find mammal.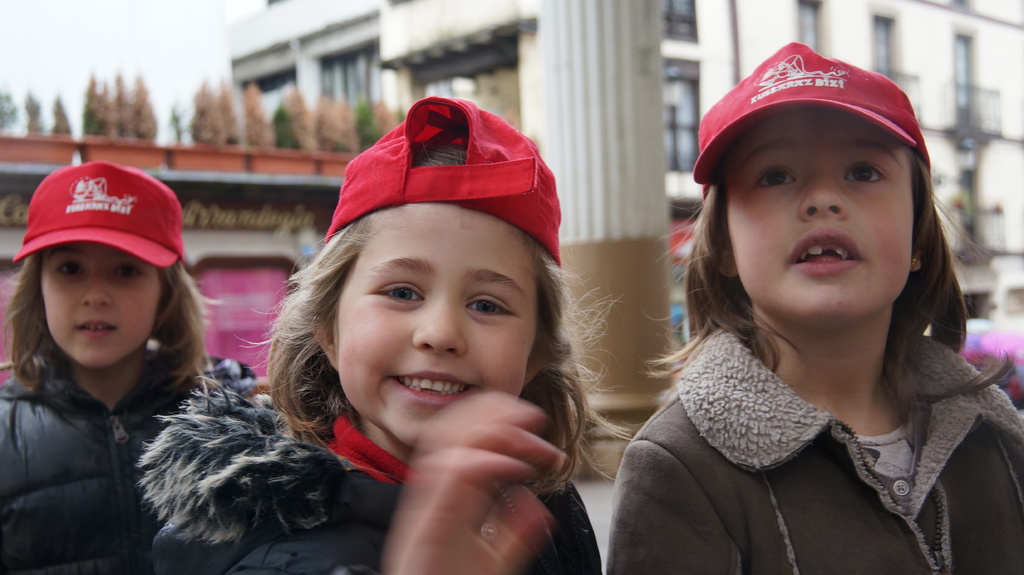
l=0, t=161, r=259, b=574.
